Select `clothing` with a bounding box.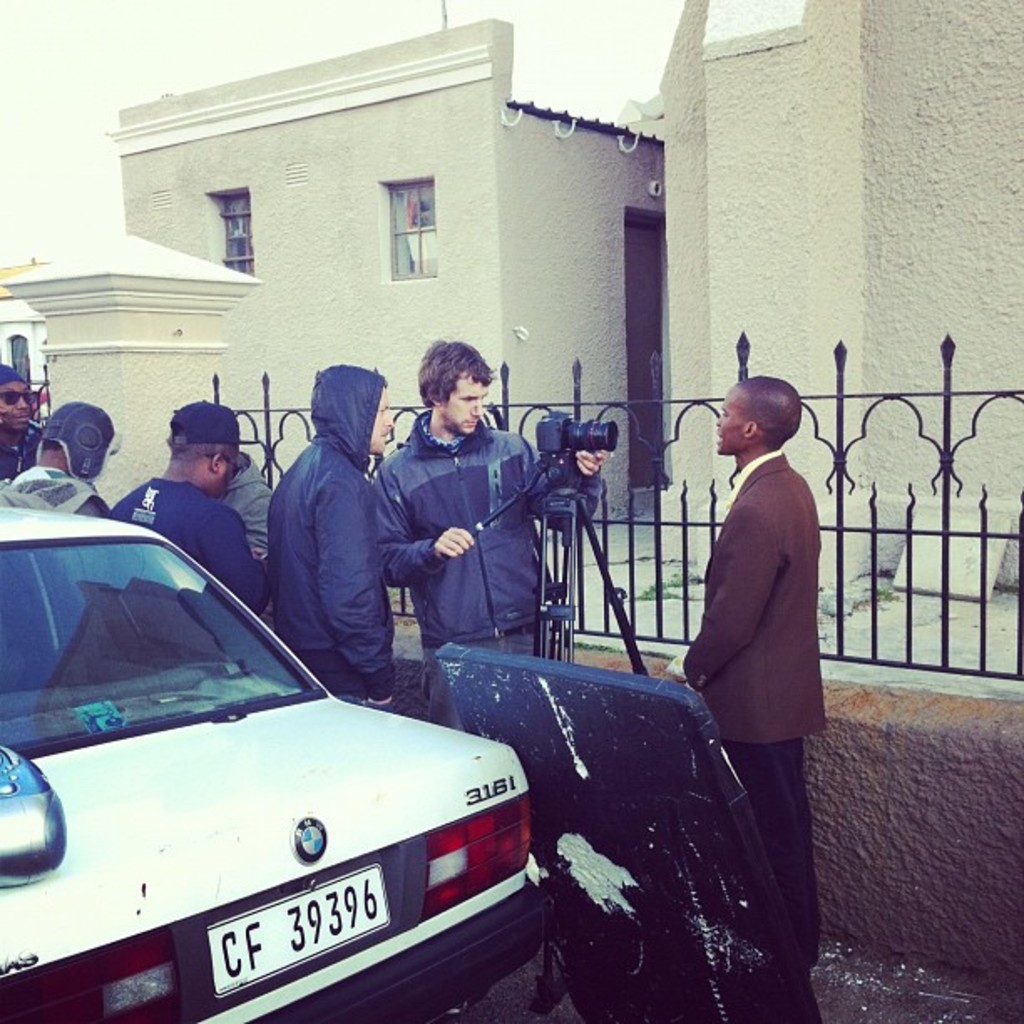
box=[107, 474, 264, 606].
